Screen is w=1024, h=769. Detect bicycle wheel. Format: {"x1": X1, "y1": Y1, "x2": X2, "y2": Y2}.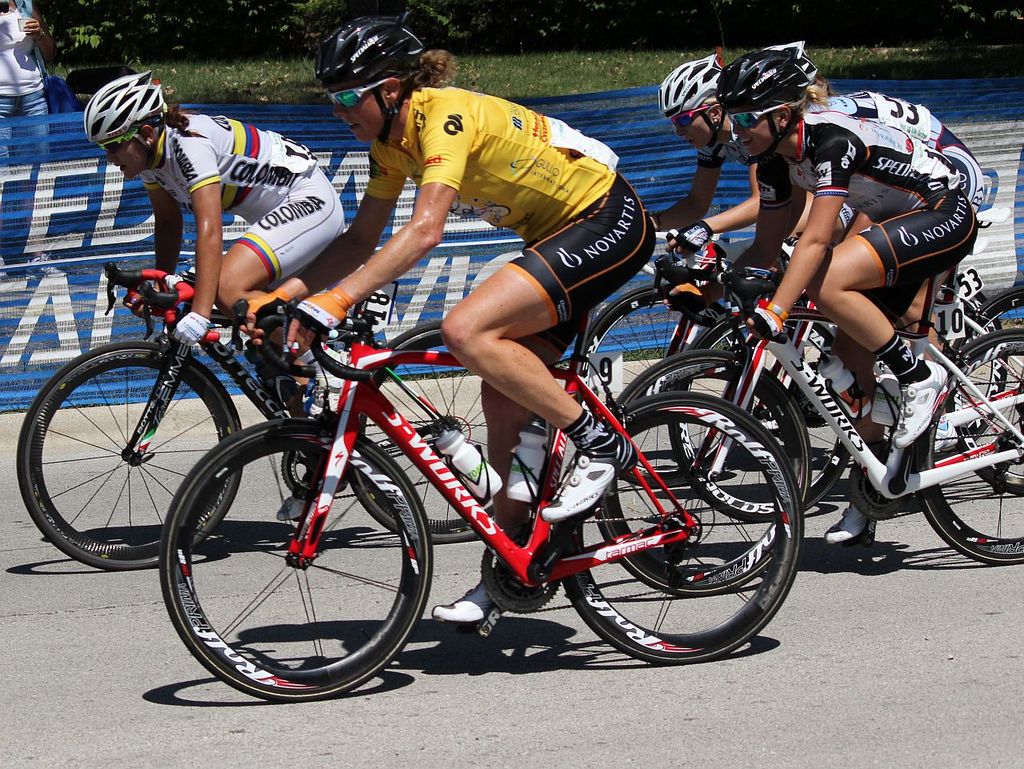
{"x1": 594, "y1": 351, "x2": 807, "y2": 595}.
